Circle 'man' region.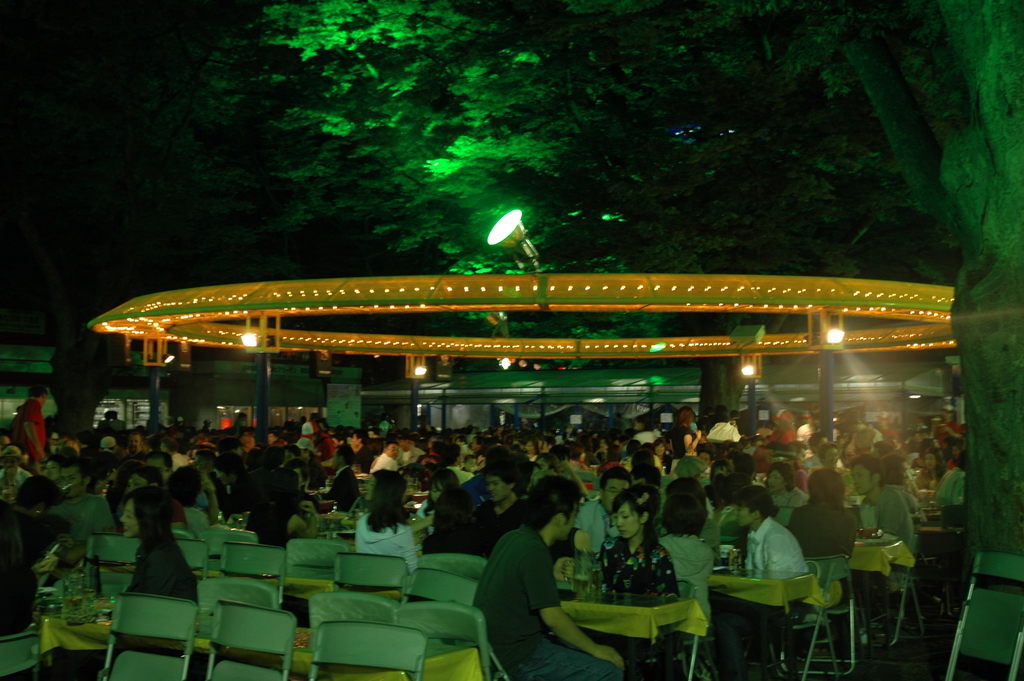
Region: 472/462/529/561.
